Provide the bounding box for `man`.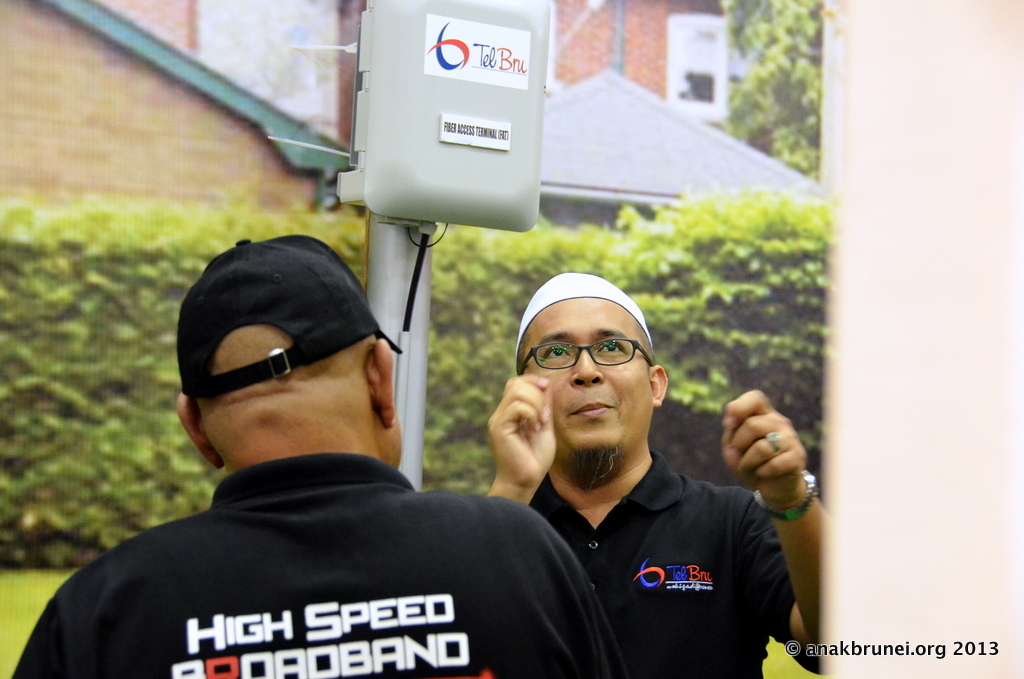
9/237/622/678.
